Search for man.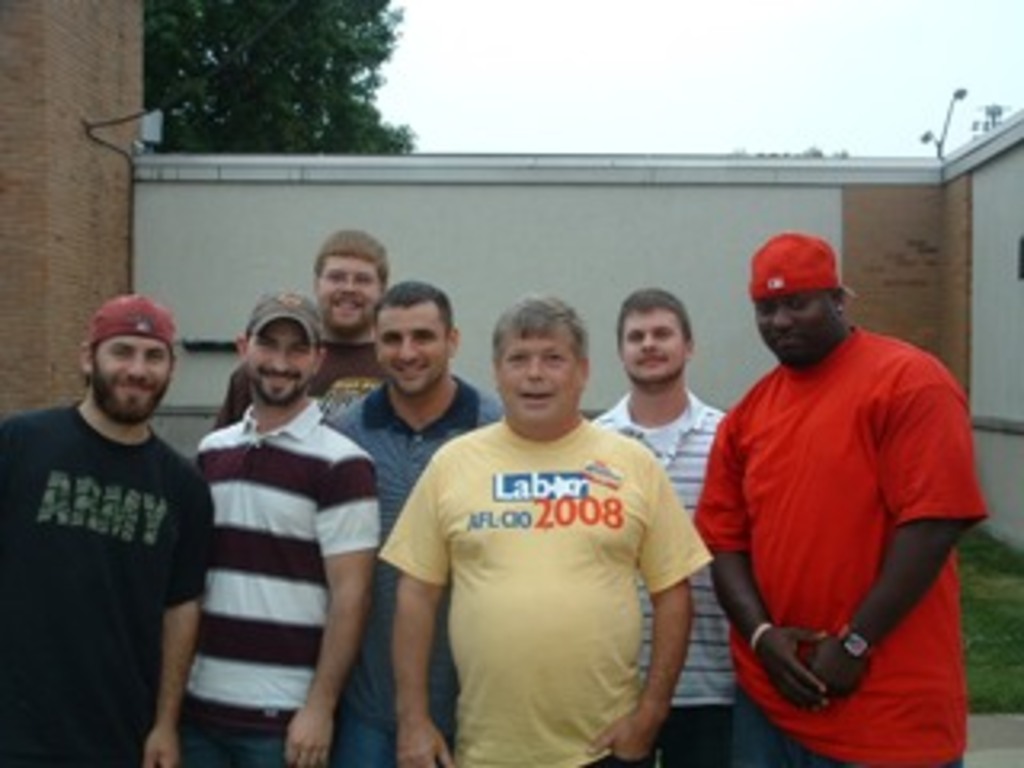
Found at box=[13, 230, 218, 767].
